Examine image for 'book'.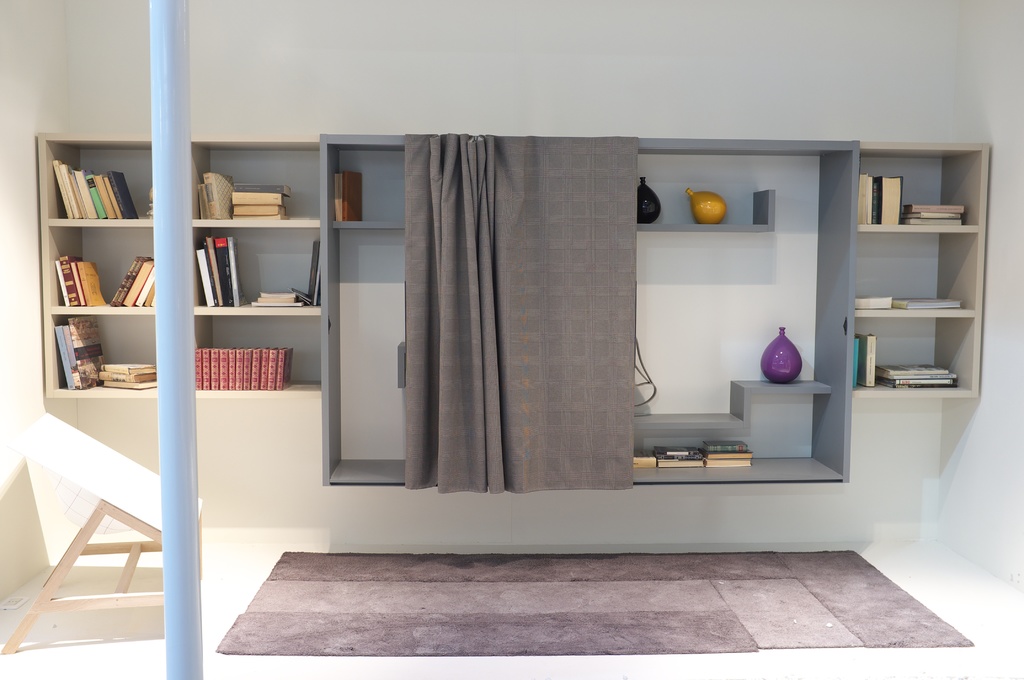
Examination result: bbox=[52, 255, 106, 304].
